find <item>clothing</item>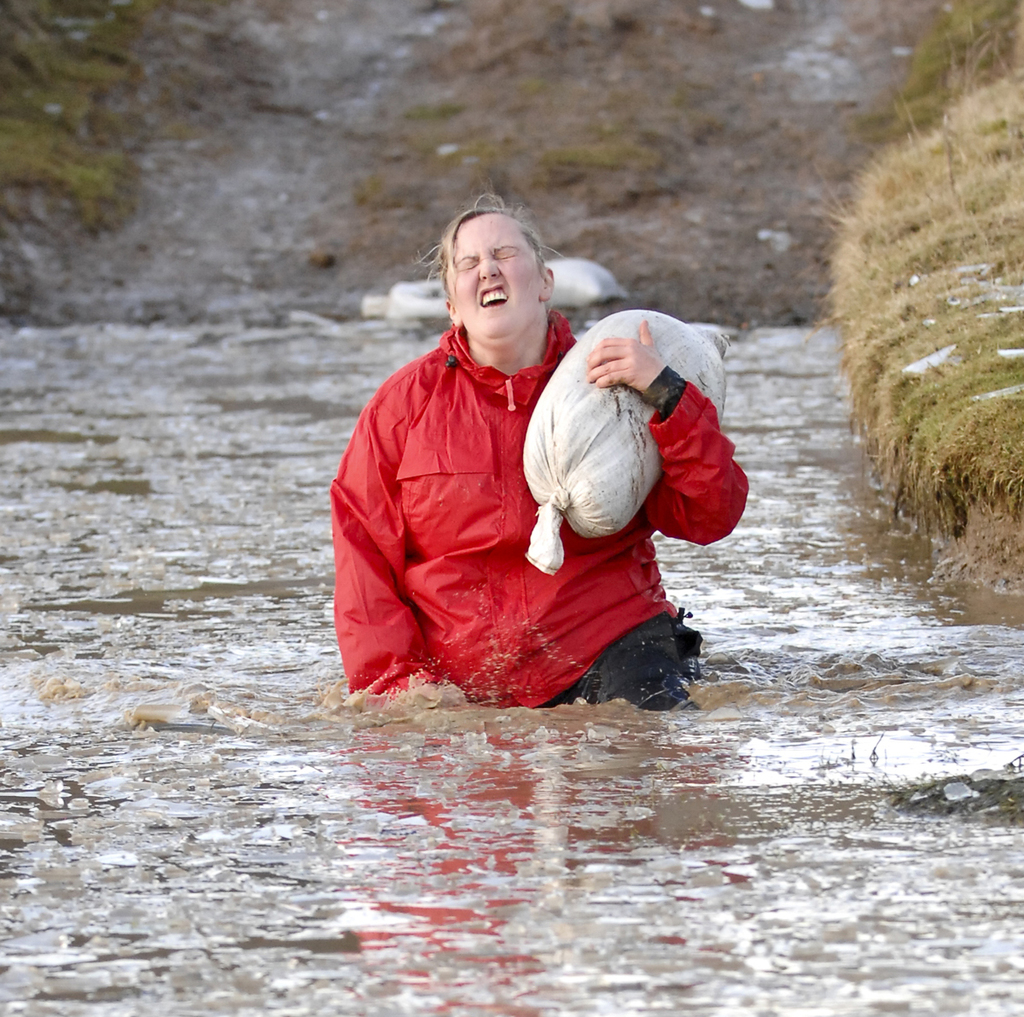
Rect(349, 255, 621, 693)
